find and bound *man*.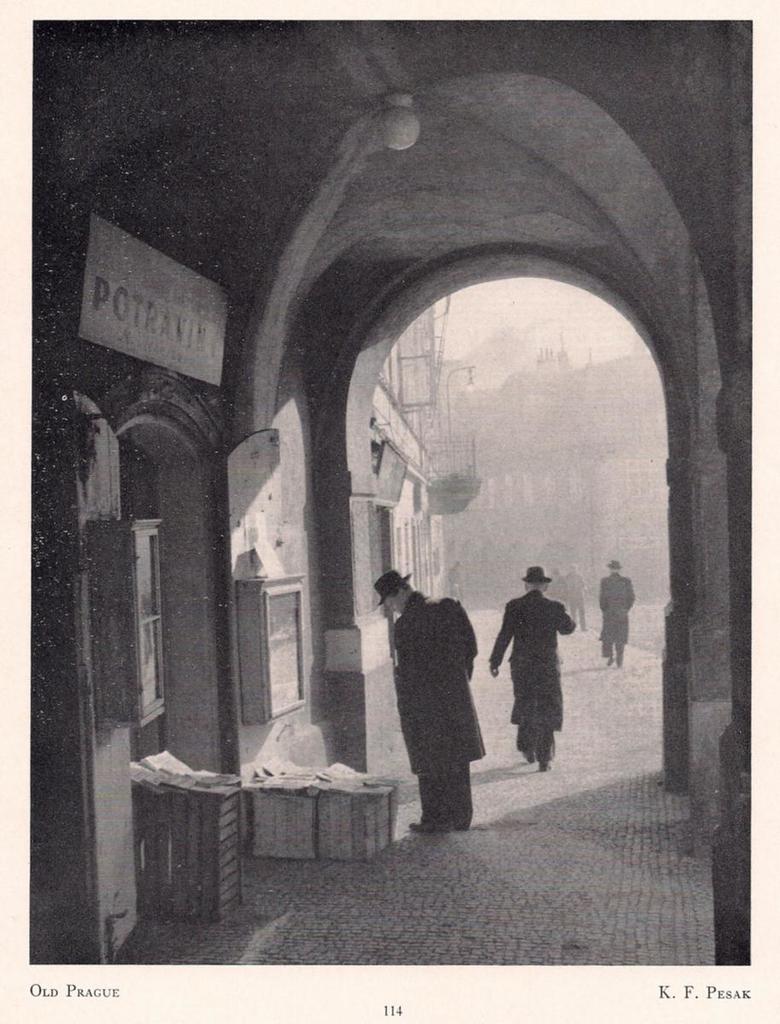
Bound: (596,561,632,663).
